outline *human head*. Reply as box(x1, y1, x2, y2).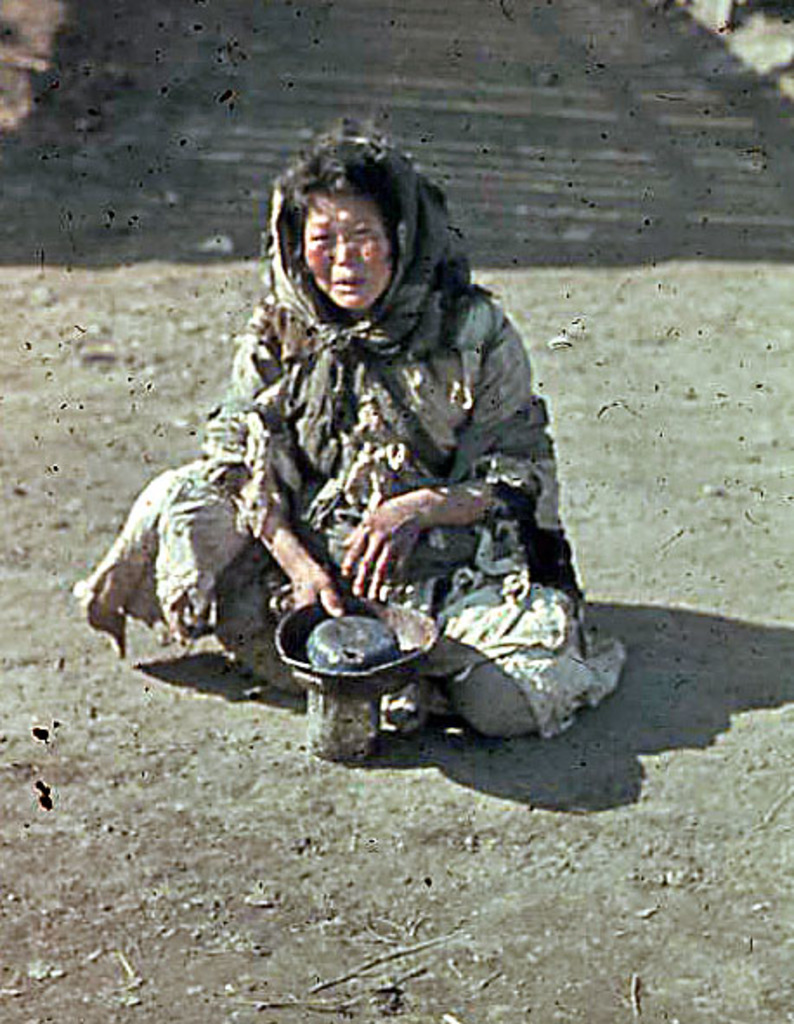
box(265, 125, 406, 305).
